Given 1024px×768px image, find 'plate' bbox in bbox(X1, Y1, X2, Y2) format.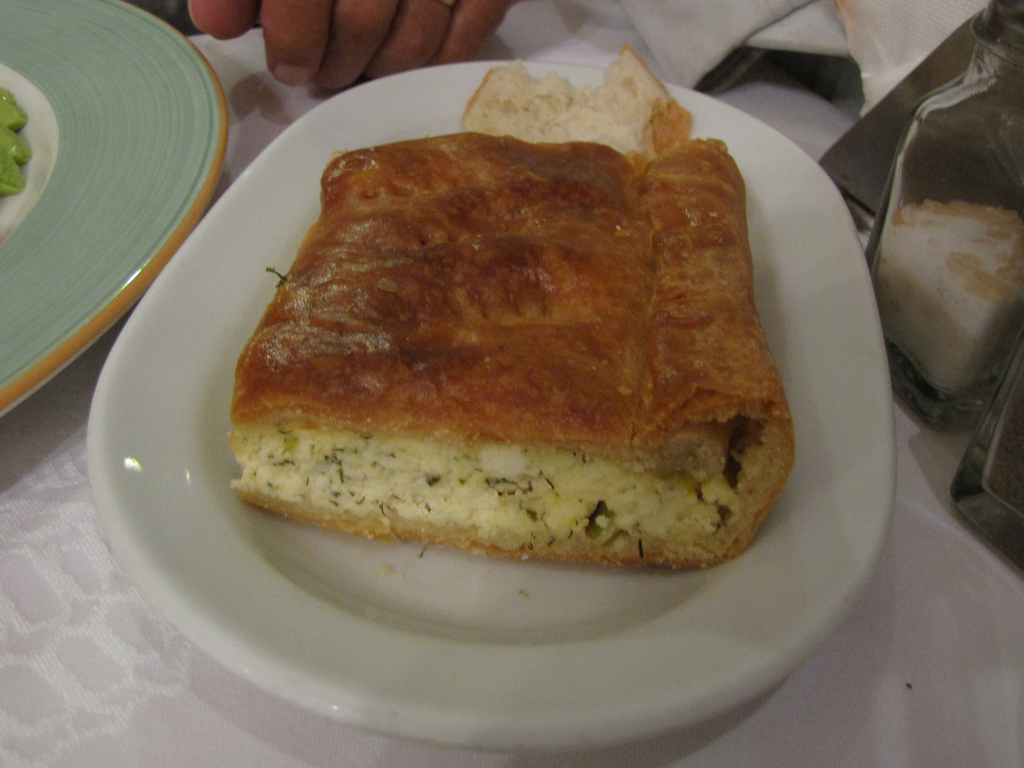
bbox(0, 0, 233, 425).
